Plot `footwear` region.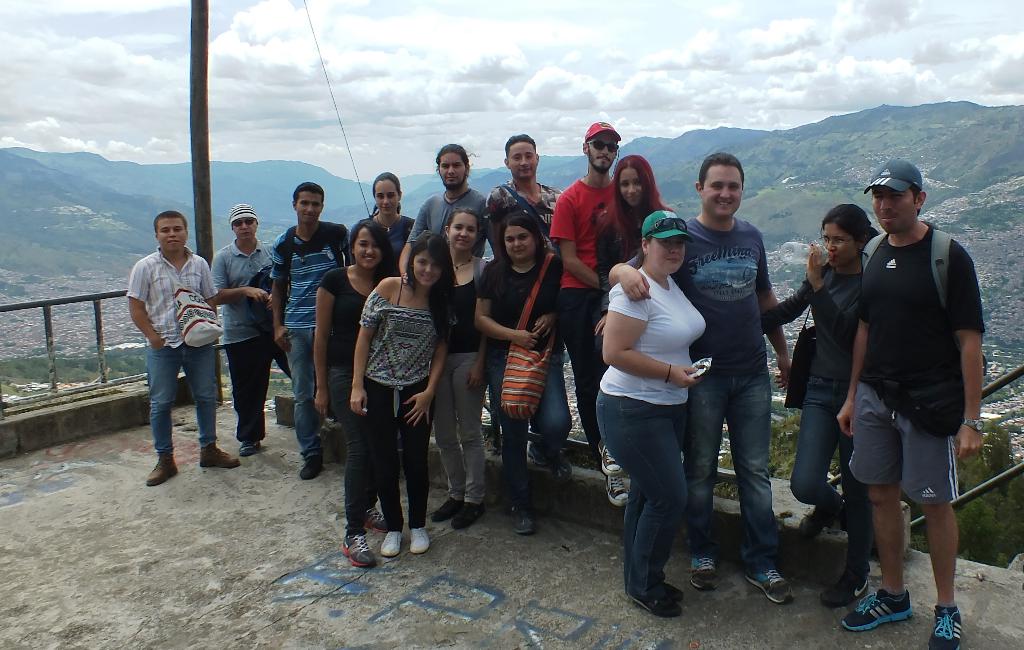
Plotted at select_region(743, 567, 793, 603).
